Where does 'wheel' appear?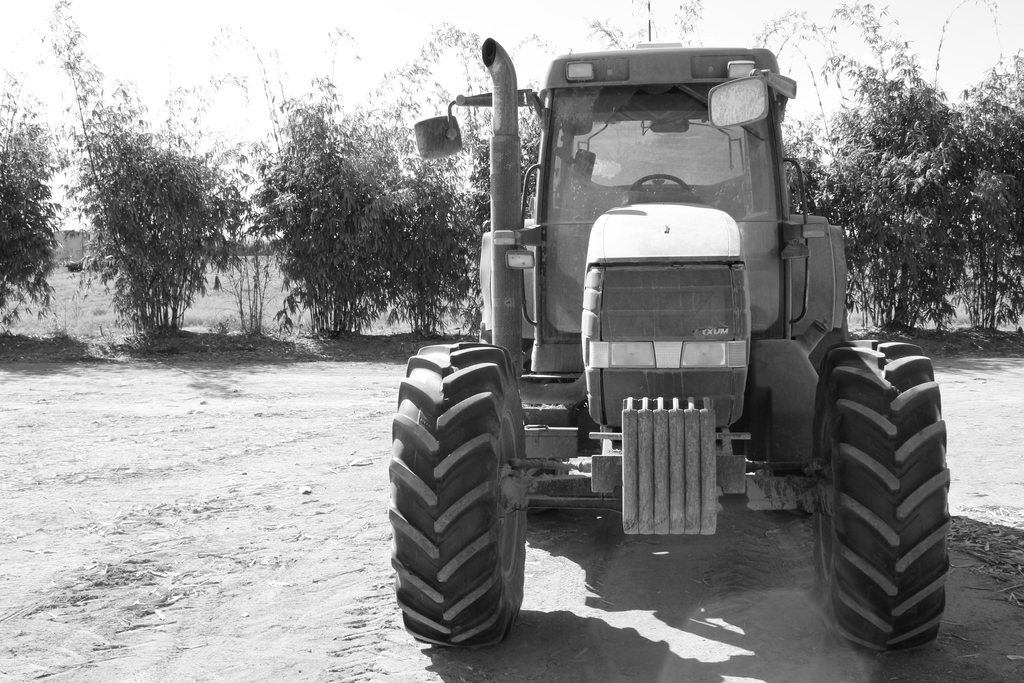
Appears at [813, 340, 950, 659].
